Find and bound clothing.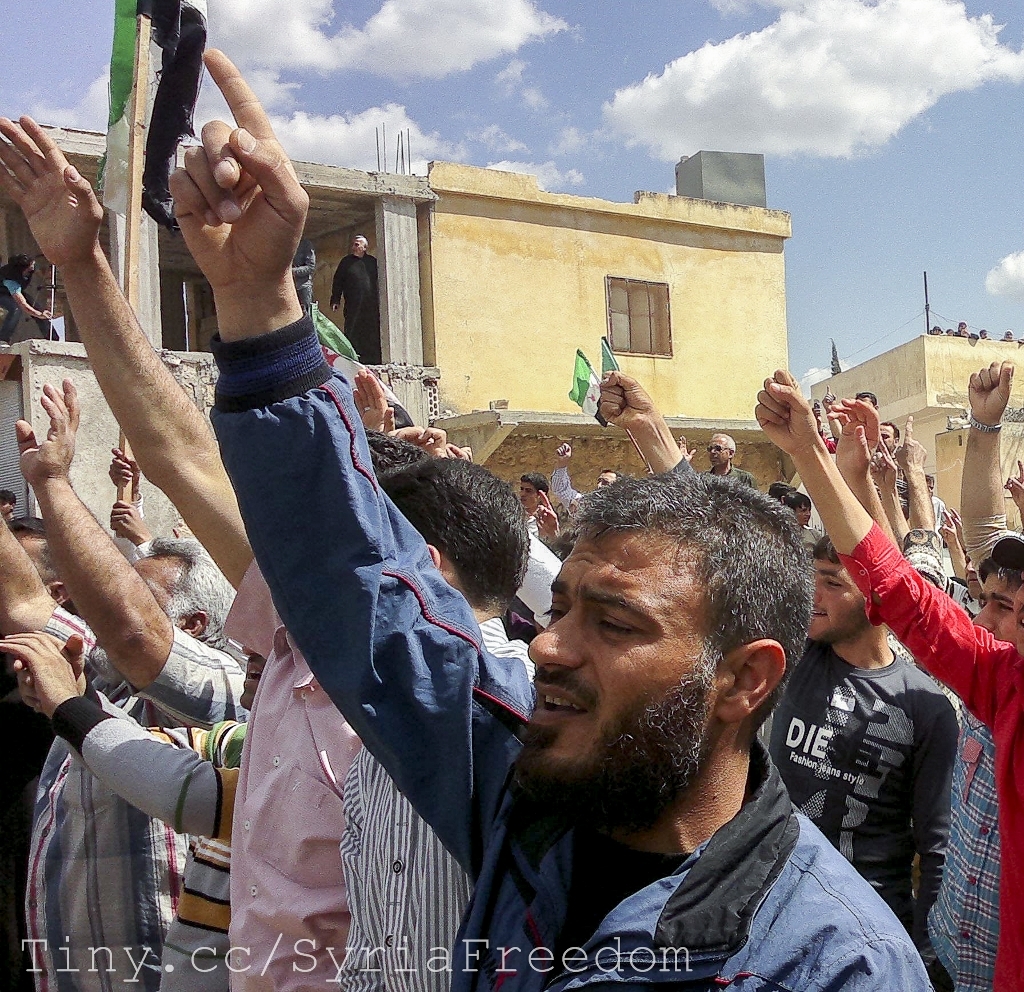
Bound: bbox=(0, 604, 206, 991).
